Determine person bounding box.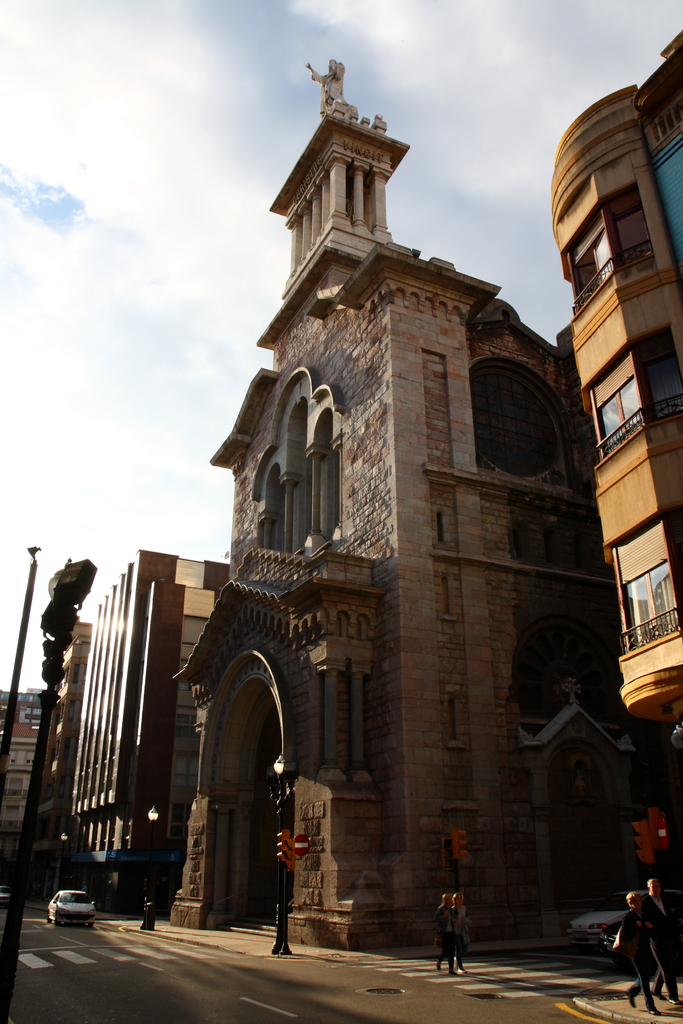
Determined: bbox=[638, 870, 682, 1004].
